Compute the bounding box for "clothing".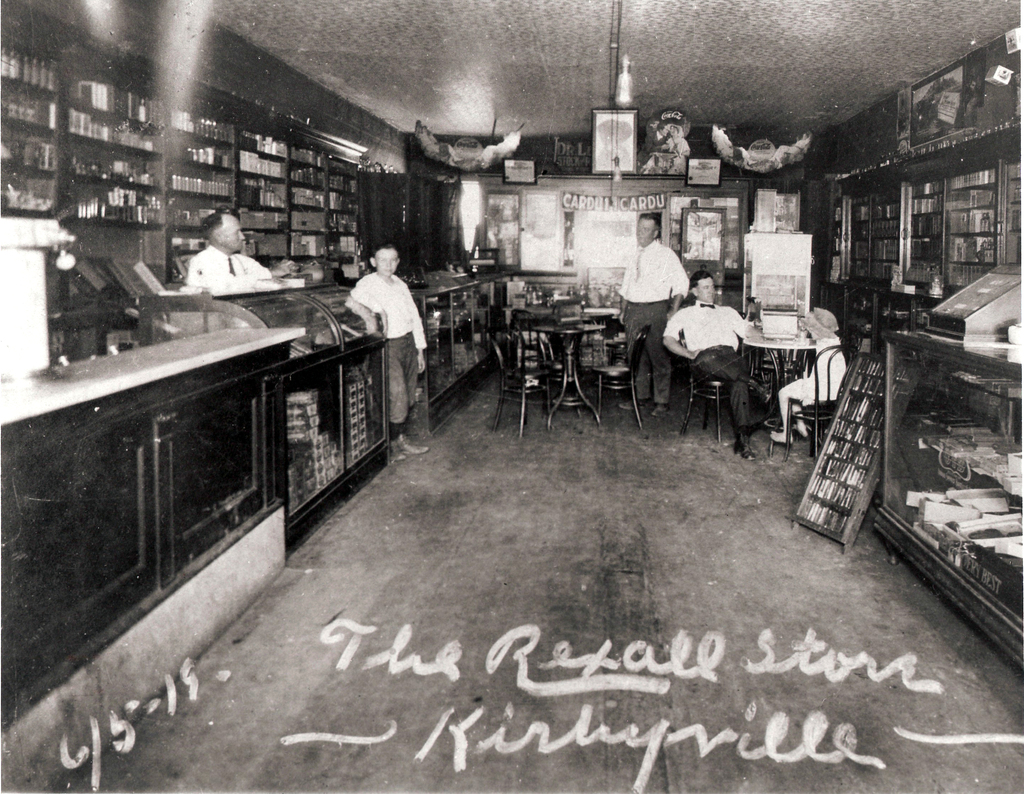
x1=784 y1=332 x2=842 y2=400.
